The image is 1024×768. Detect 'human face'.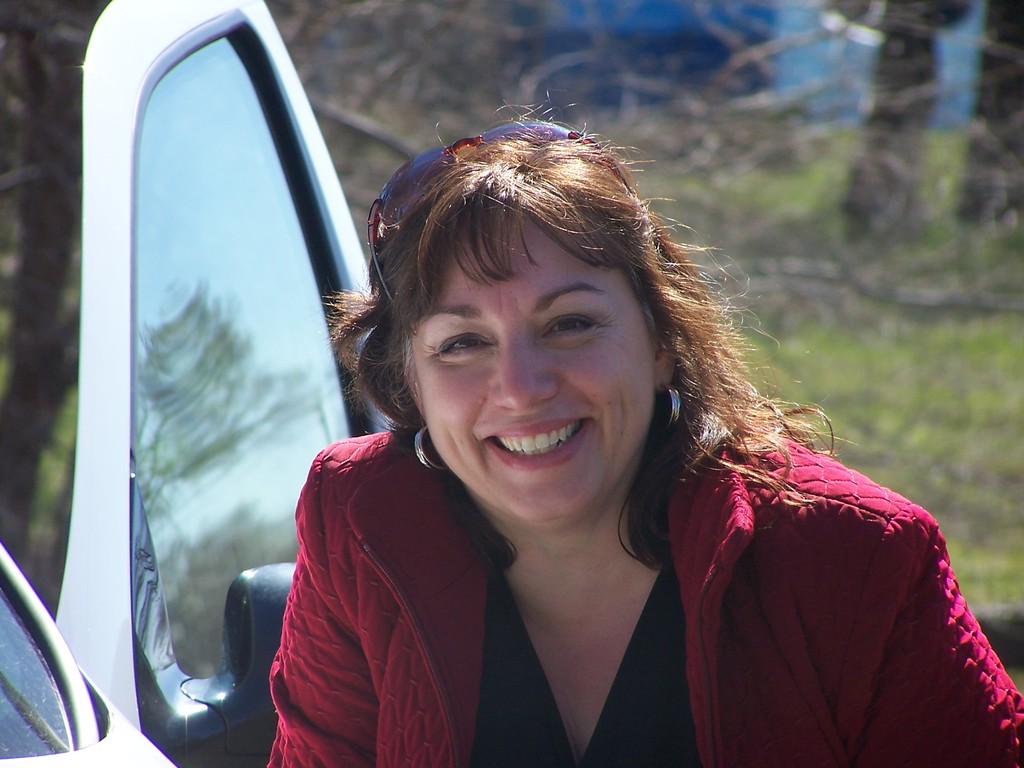
Detection: {"x1": 398, "y1": 234, "x2": 662, "y2": 515}.
